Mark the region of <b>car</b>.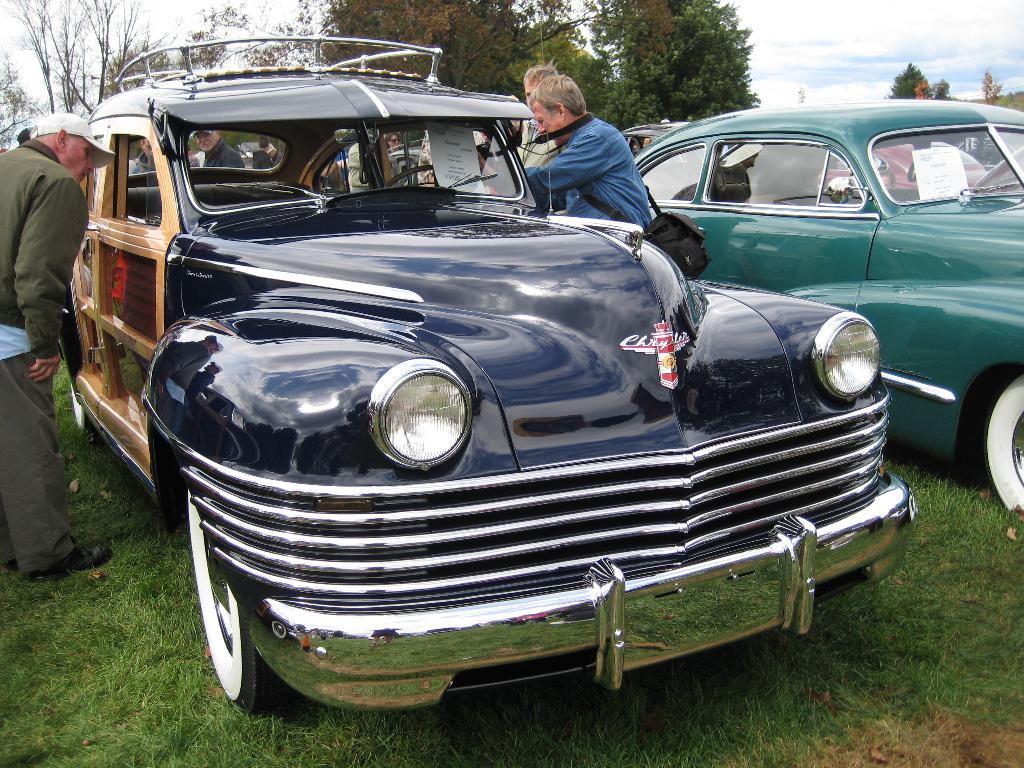
Region: 632,92,1023,516.
